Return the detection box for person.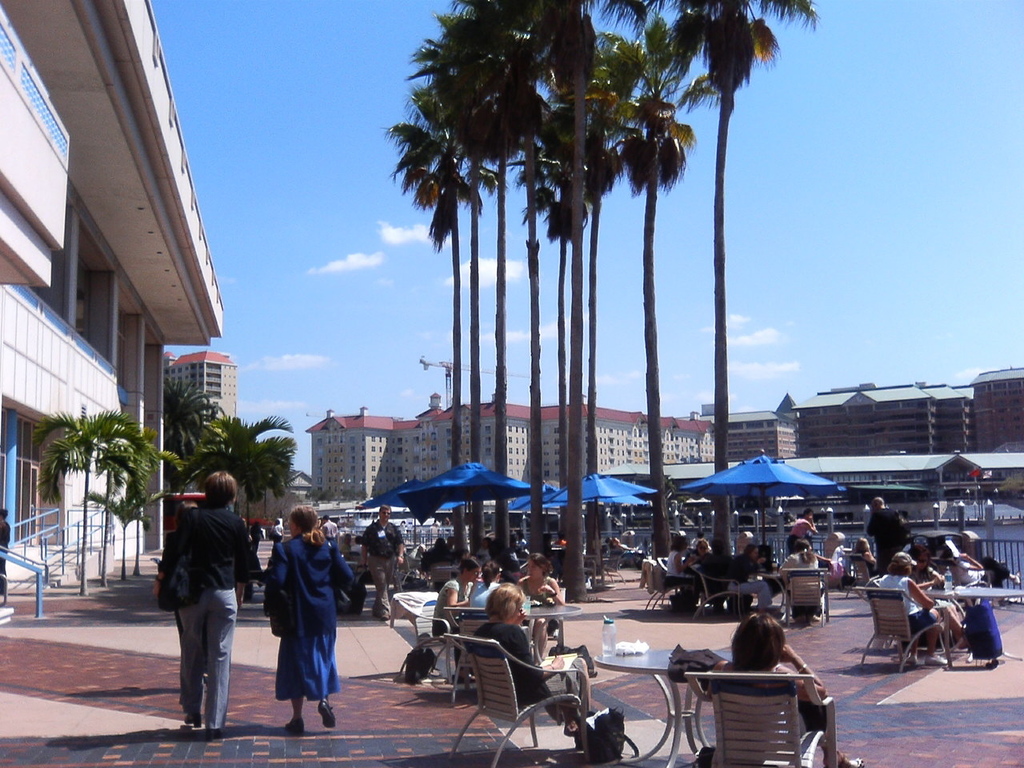
pyautogui.locateOnScreen(710, 613, 870, 767).
